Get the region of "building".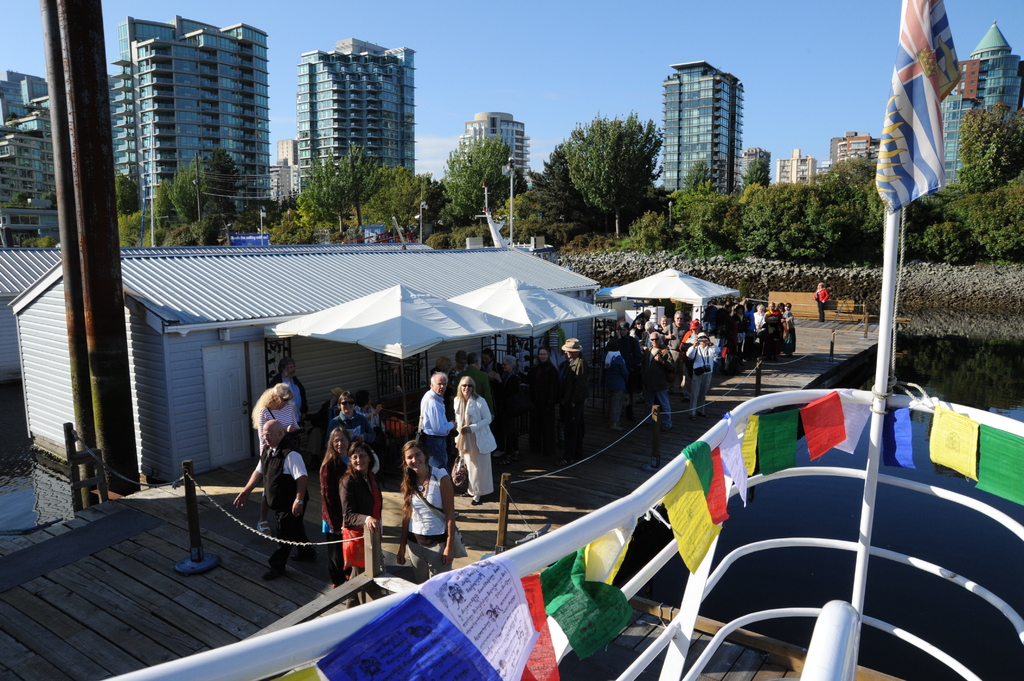
left=104, top=15, right=270, bottom=237.
